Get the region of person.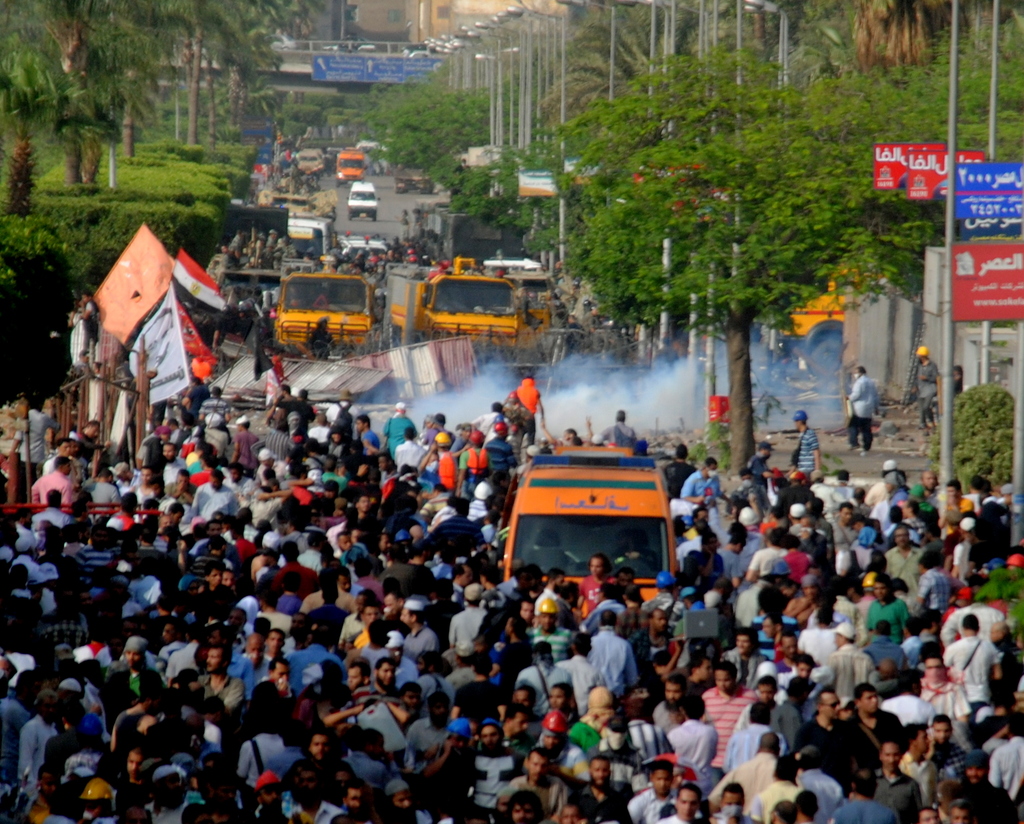
696,668,755,749.
